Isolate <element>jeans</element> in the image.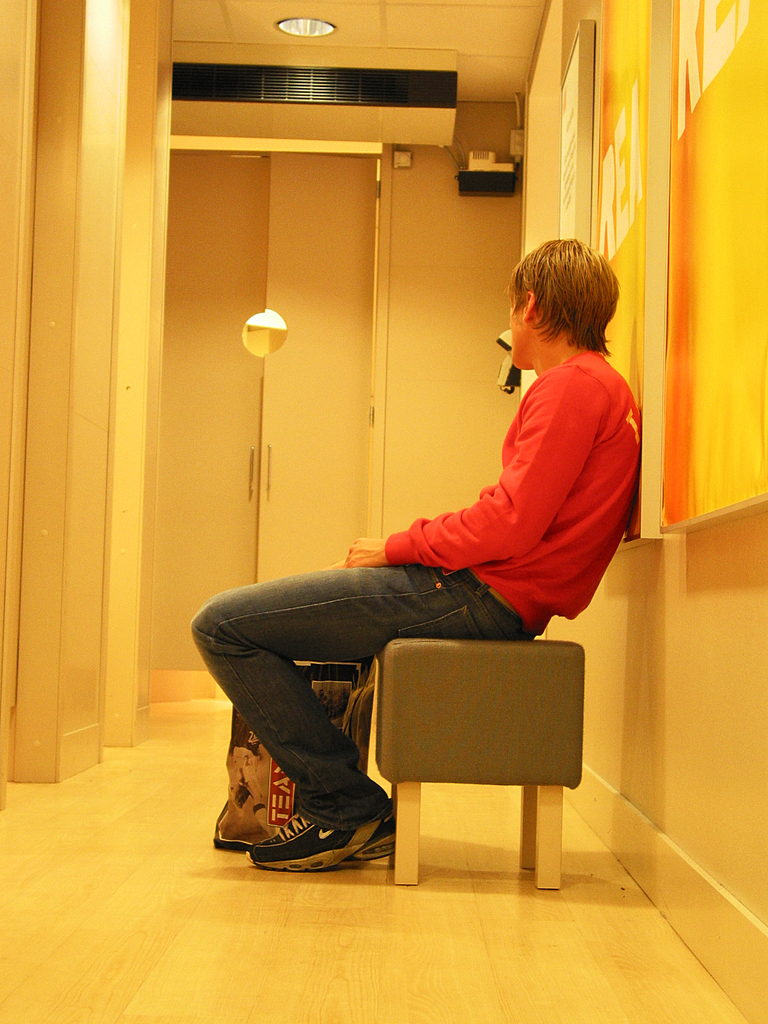
Isolated region: Rect(196, 541, 511, 865).
